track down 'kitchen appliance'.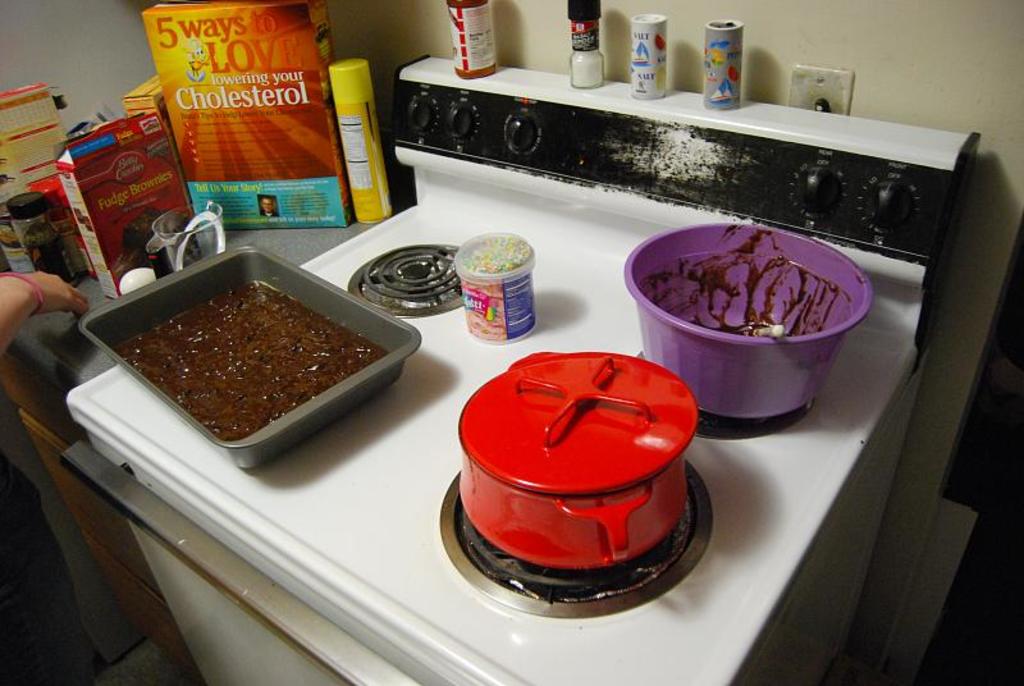
Tracked to left=627, top=224, right=873, bottom=408.
